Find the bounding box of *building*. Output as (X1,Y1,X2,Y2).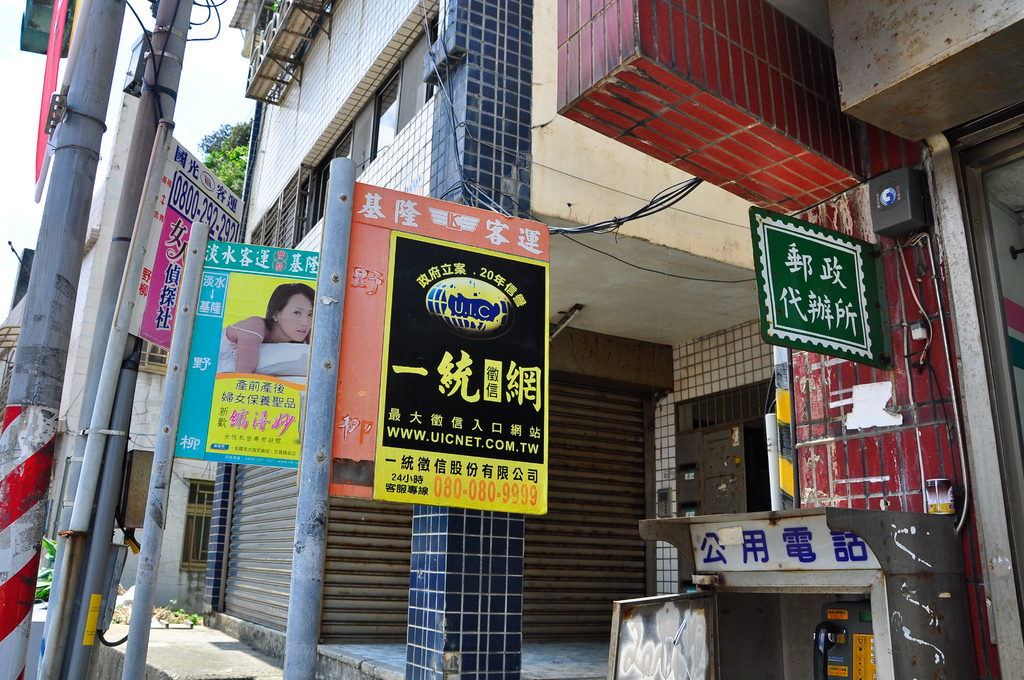
(205,0,1016,679).
